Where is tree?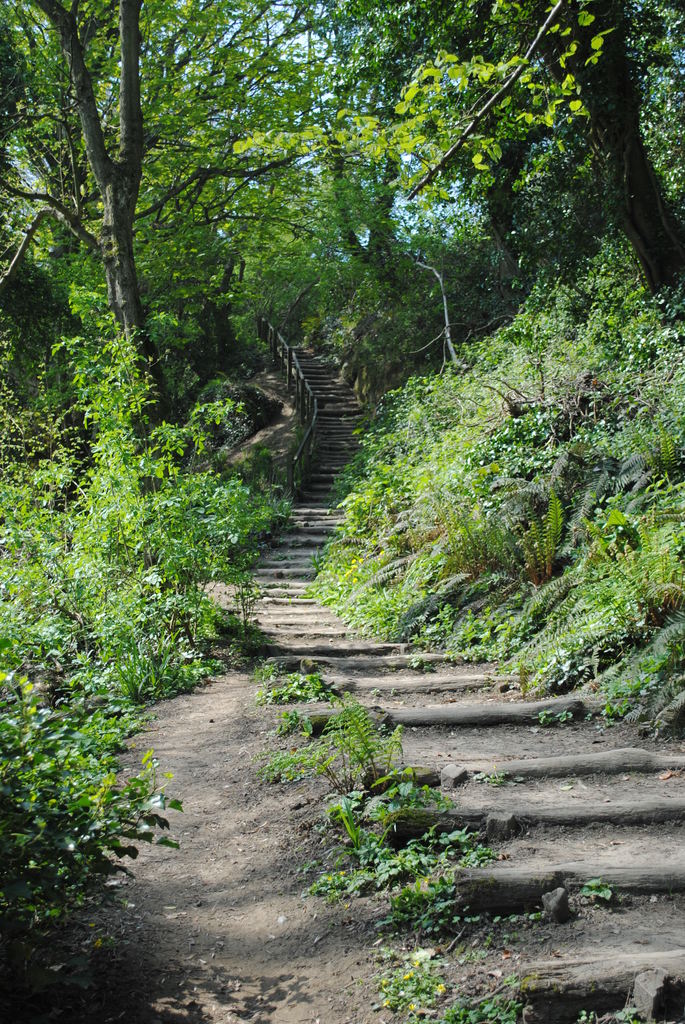
{"x1": 0, "y1": 0, "x2": 363, "y2": 419}.
